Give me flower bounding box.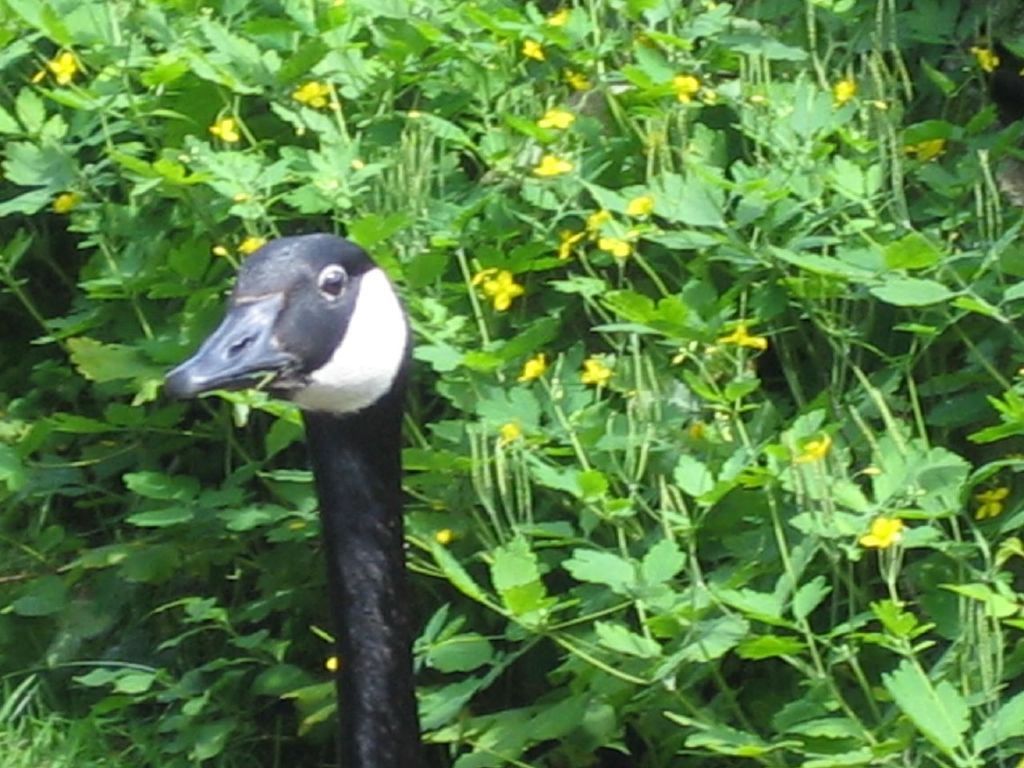
516 350 544 386.
